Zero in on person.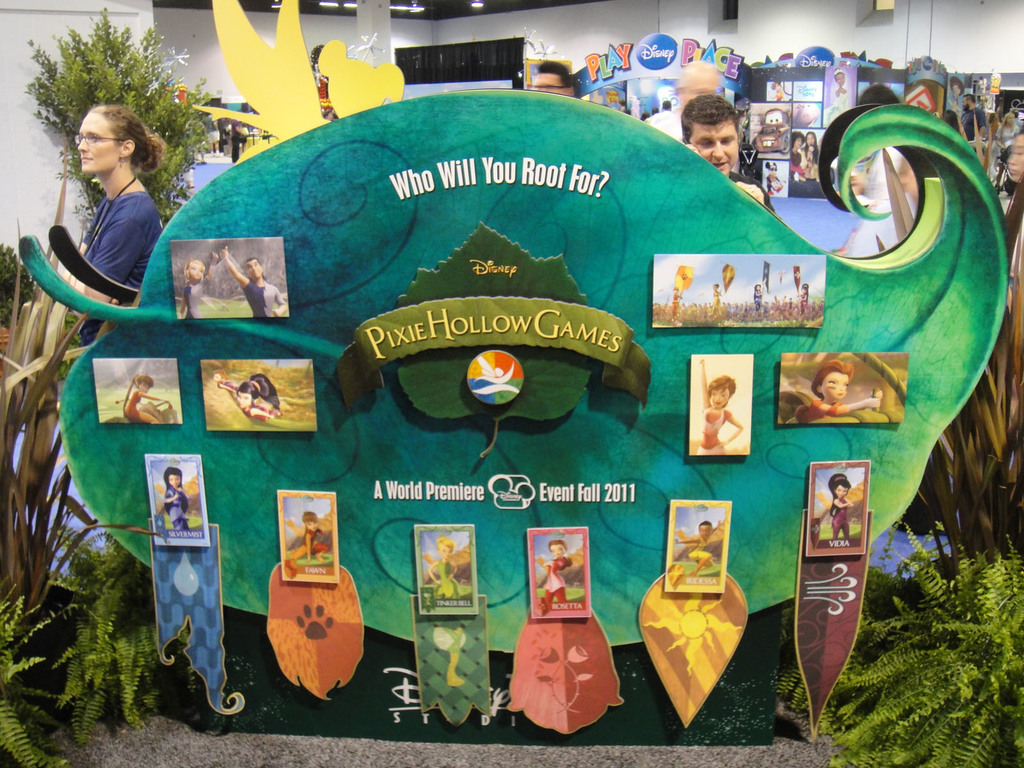
Zeroed in: BBox(121, 372, 171, 424).
